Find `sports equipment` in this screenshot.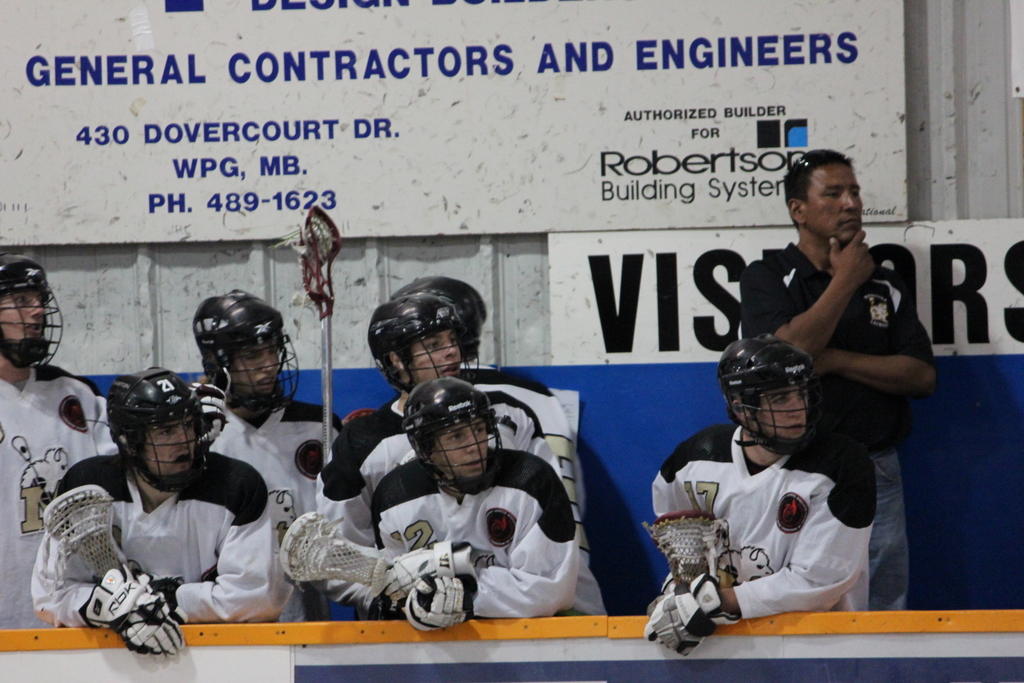
The bounding box for `sports equipment` is <region>376, 546, 483, 600</region>.
